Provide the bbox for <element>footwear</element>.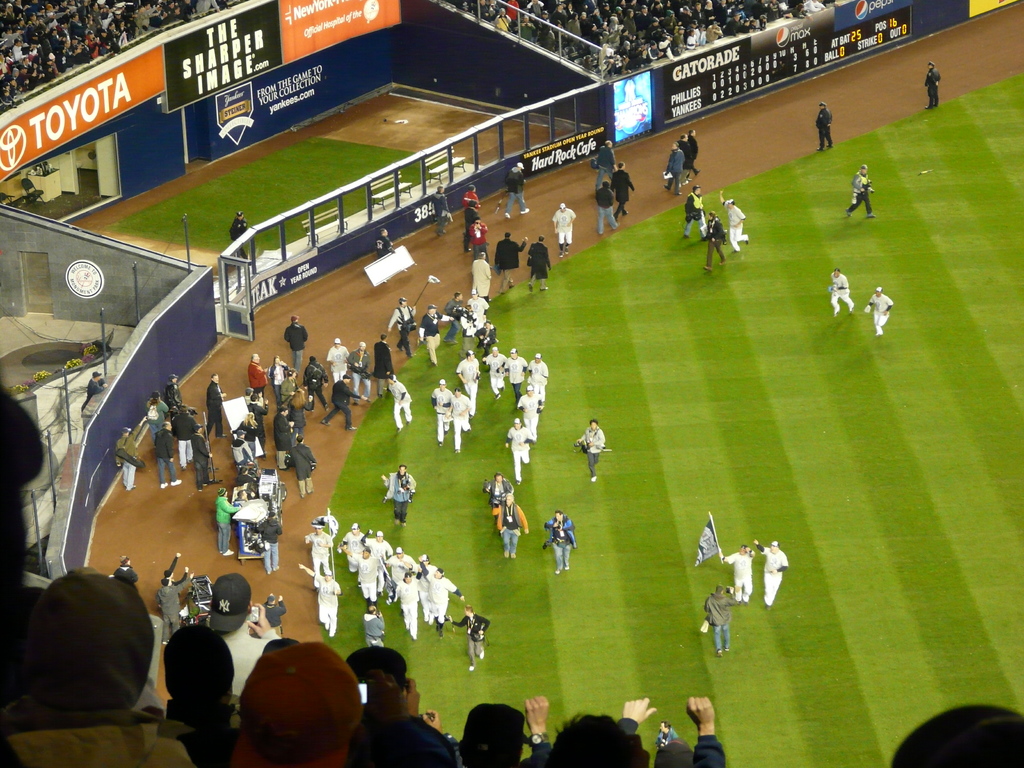
[x1=566, y1=244, x2=570, y2=257].
